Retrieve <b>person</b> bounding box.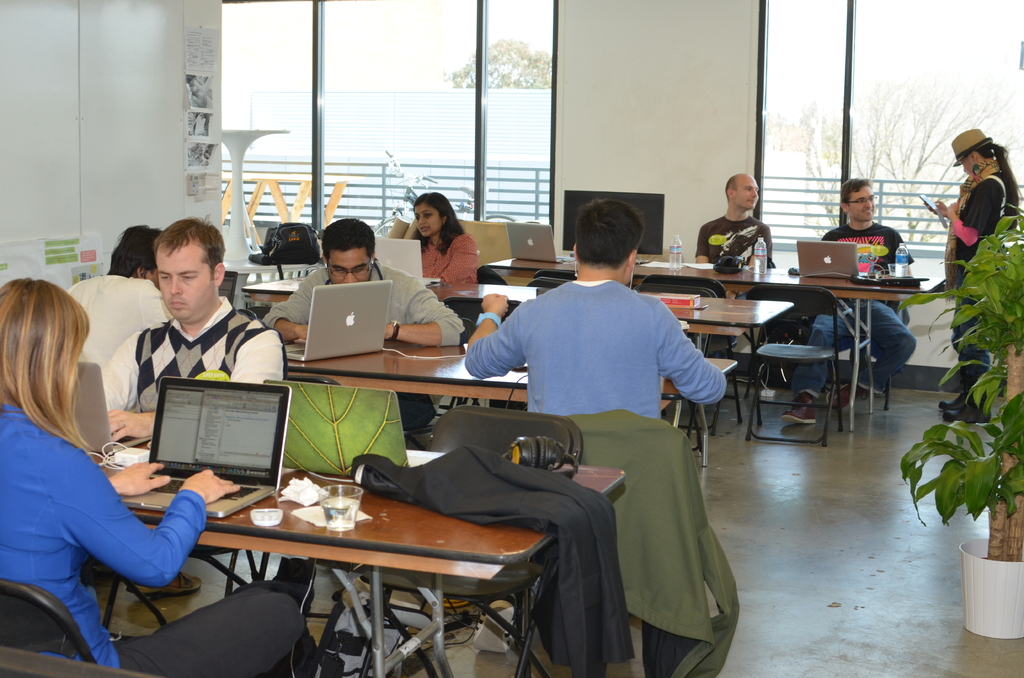
Bounding box: BBox(65, 222, 178, 378).
